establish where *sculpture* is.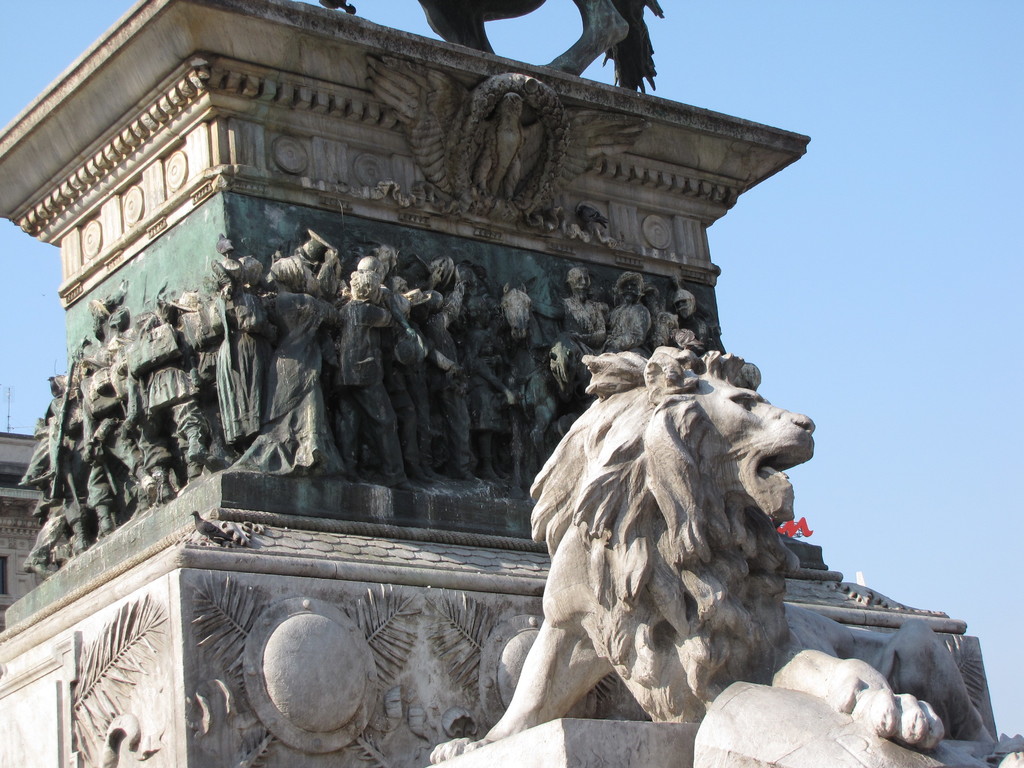
Established at bbox=(370, 70, 662, 228).
